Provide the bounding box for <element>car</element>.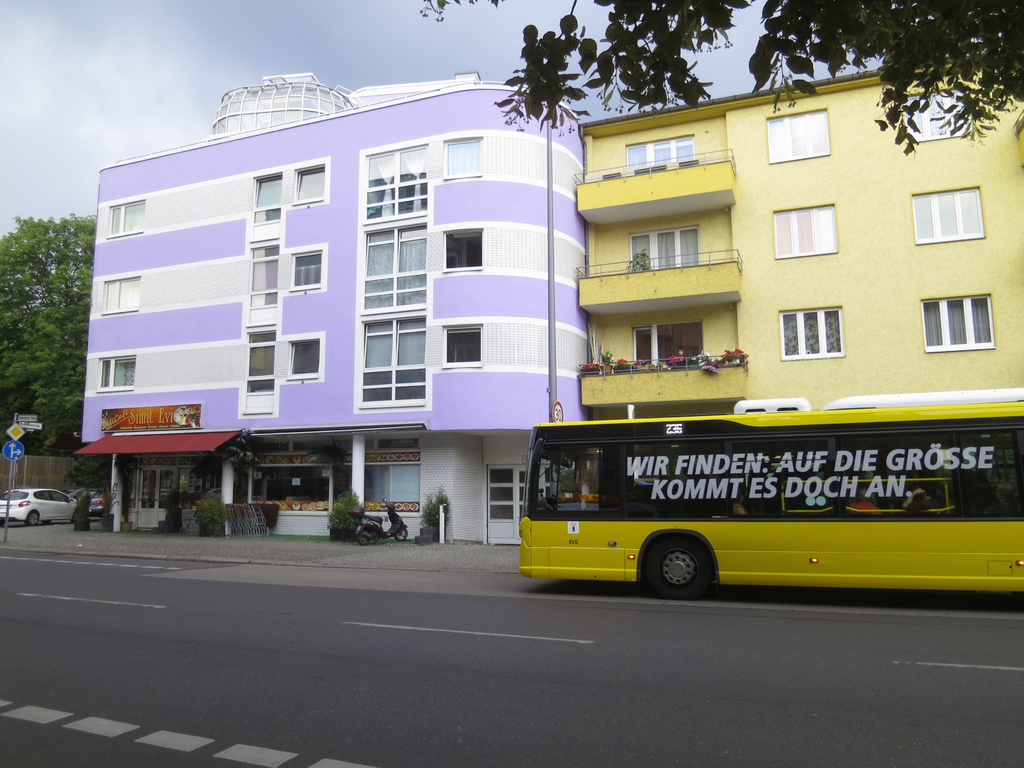
detection(0, 483, 83, 542).
